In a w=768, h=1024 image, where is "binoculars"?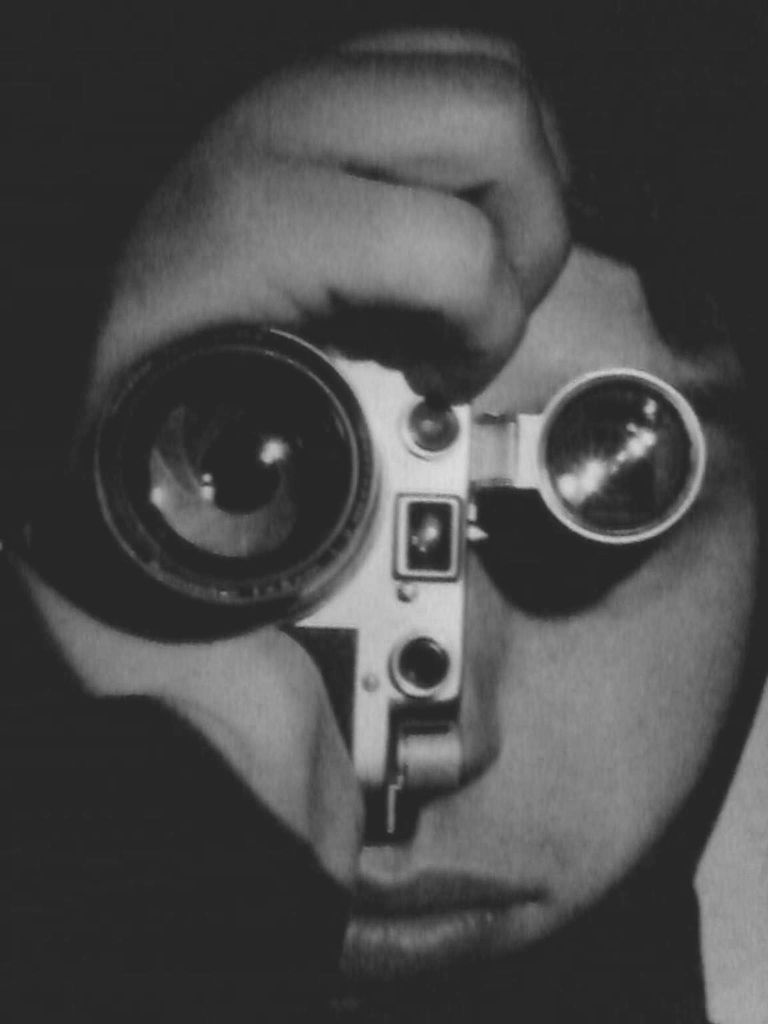
35:325:724:615.
